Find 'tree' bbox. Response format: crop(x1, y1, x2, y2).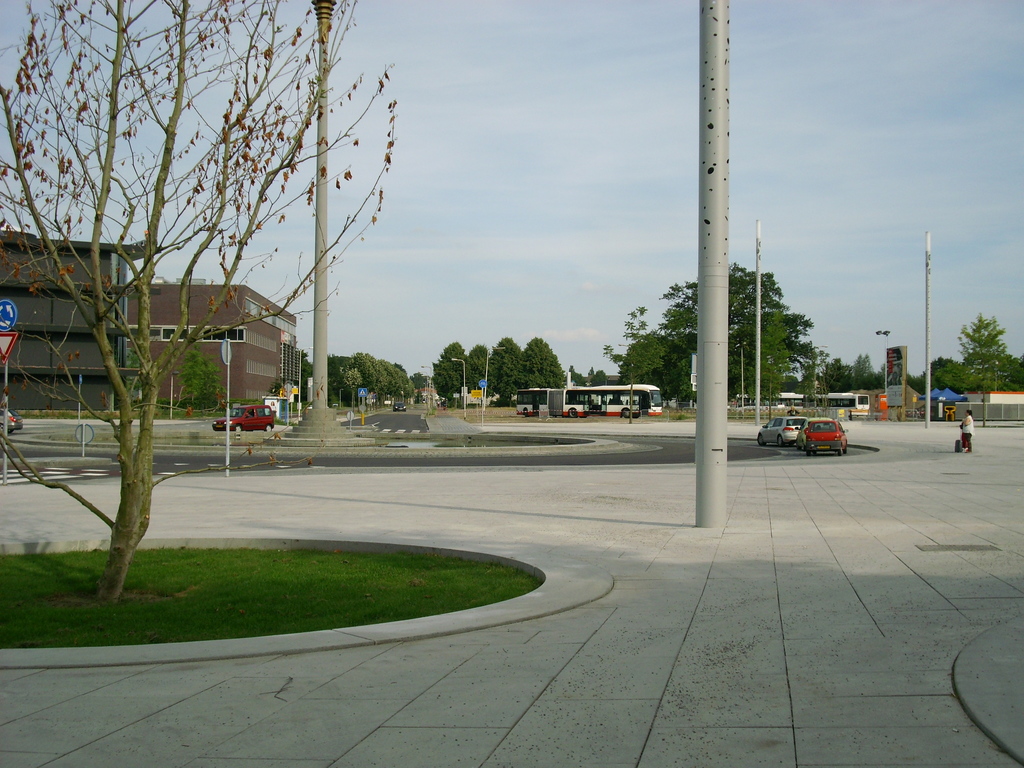
crop(725, 307, 816, 401).
